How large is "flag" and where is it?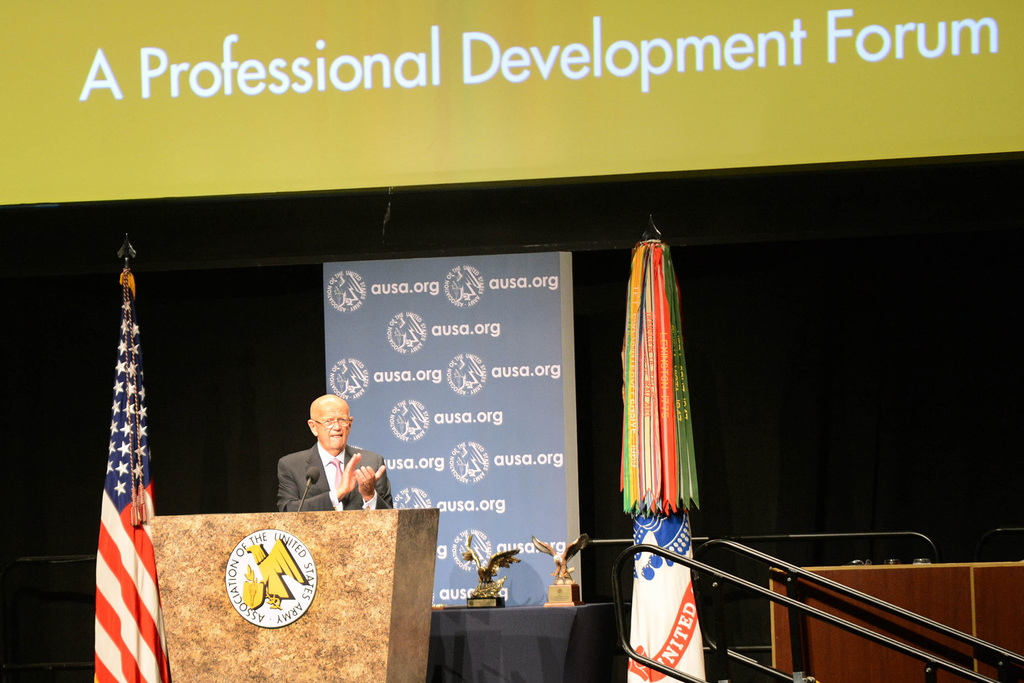
Bounding box: <box>72,249,170,682</box>.
